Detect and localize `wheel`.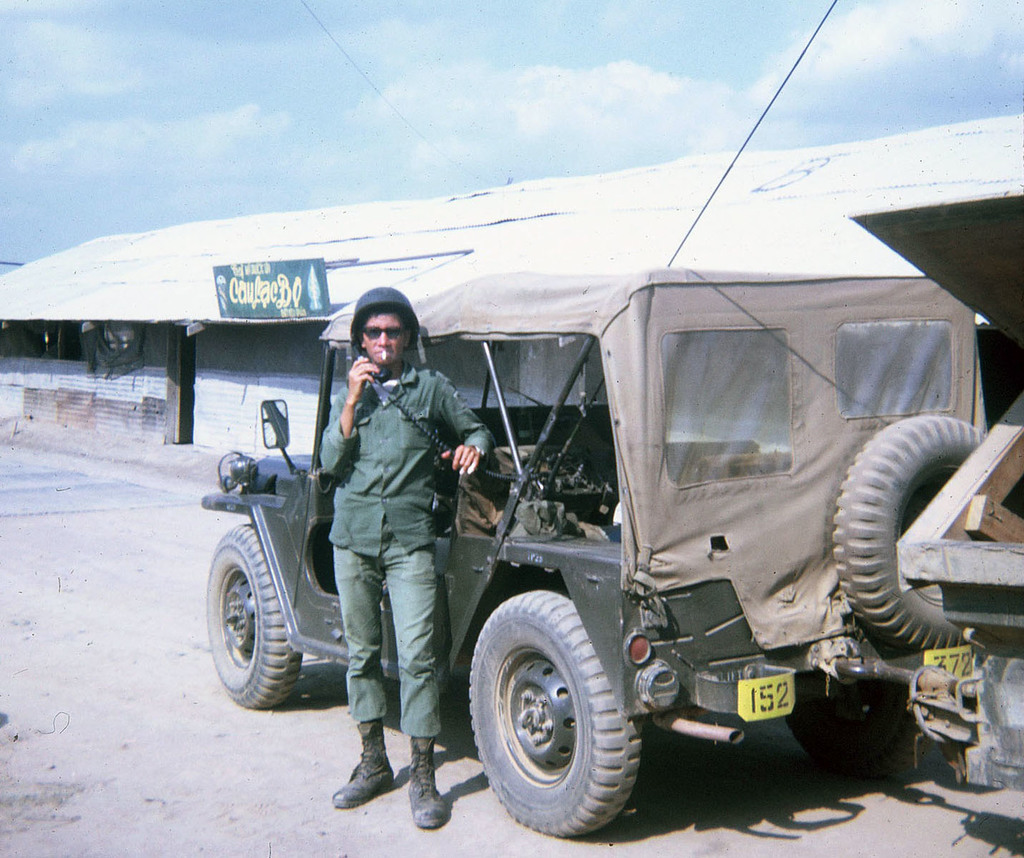
Localized at (823,415,977,656).
